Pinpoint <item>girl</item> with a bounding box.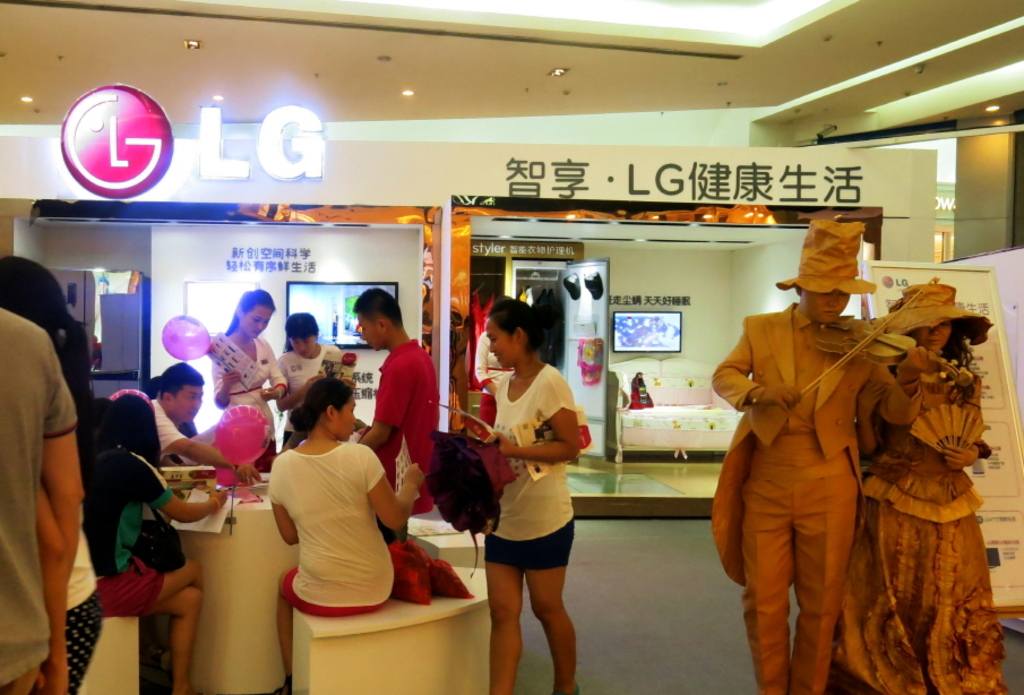
select_region(278, 312, 341, 445).
